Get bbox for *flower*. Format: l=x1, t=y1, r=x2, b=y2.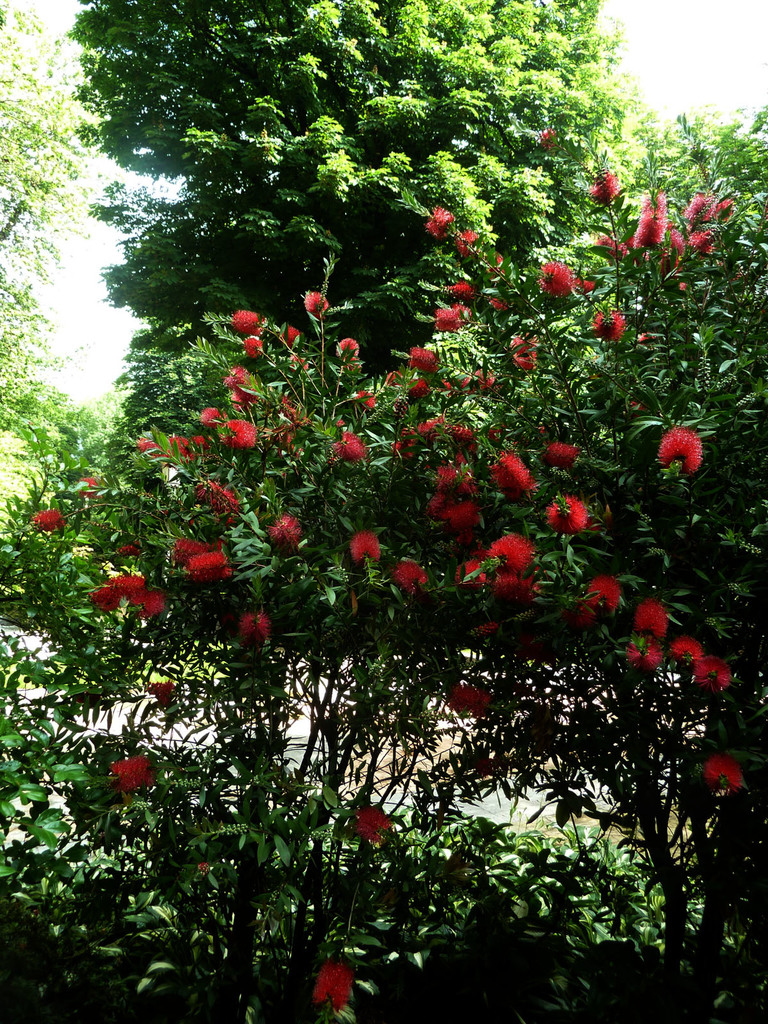
l=494, t=445, r=531, b=501.
